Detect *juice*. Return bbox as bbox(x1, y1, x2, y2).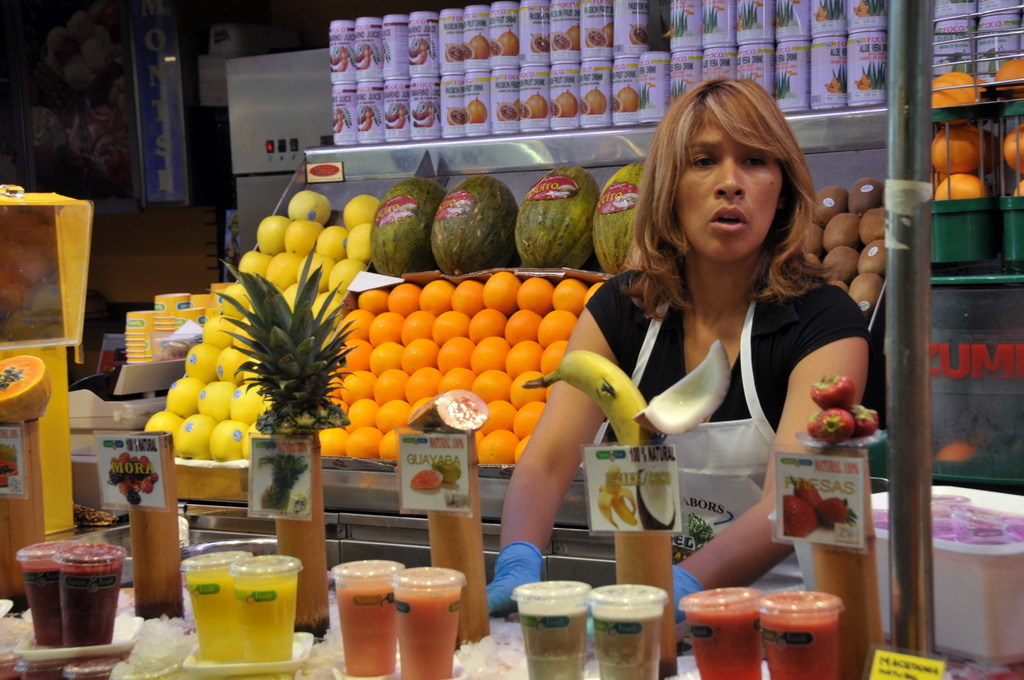
bbox(60, 571, 124, 653).
